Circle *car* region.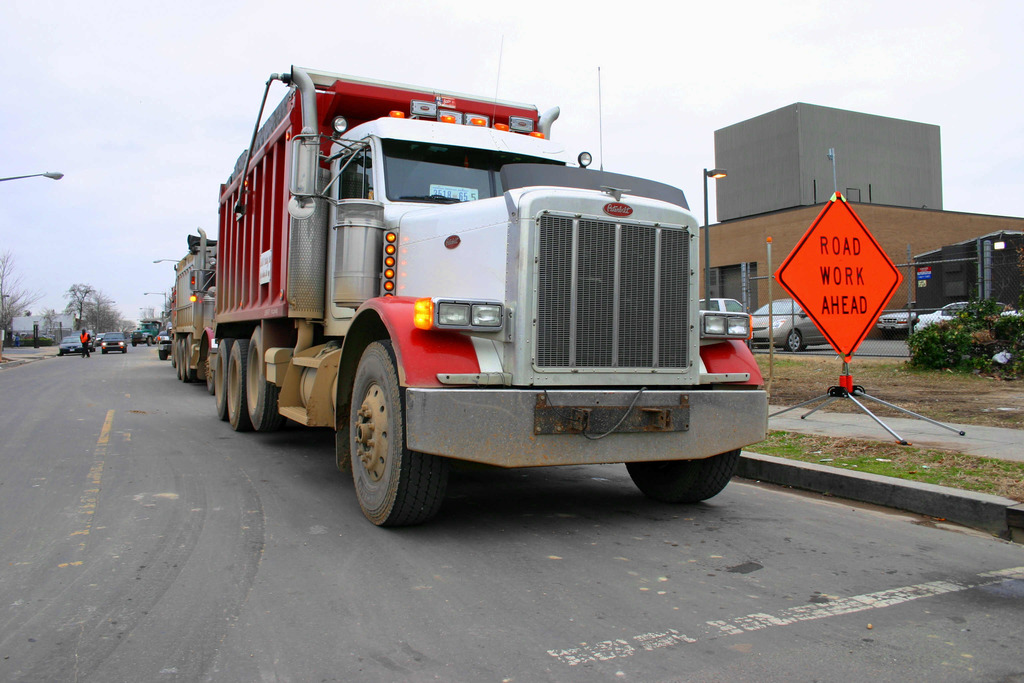
Region: box=[876, 302, 912, 333].
